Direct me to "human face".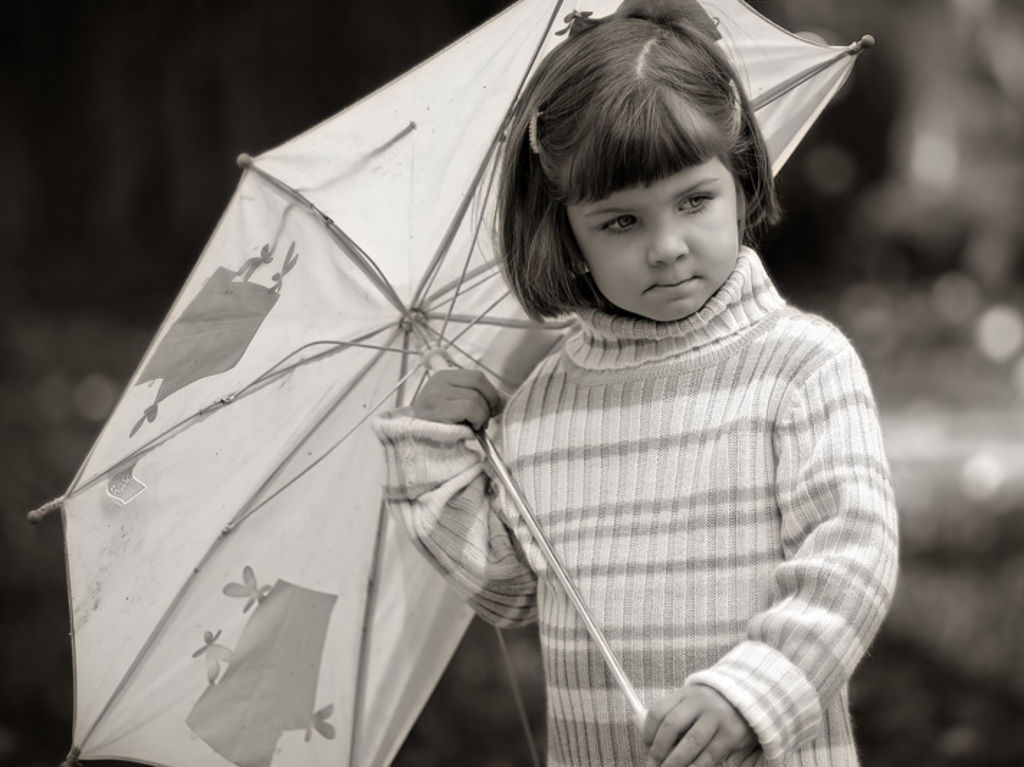
Direction: box(570, 151, 745, 330).
